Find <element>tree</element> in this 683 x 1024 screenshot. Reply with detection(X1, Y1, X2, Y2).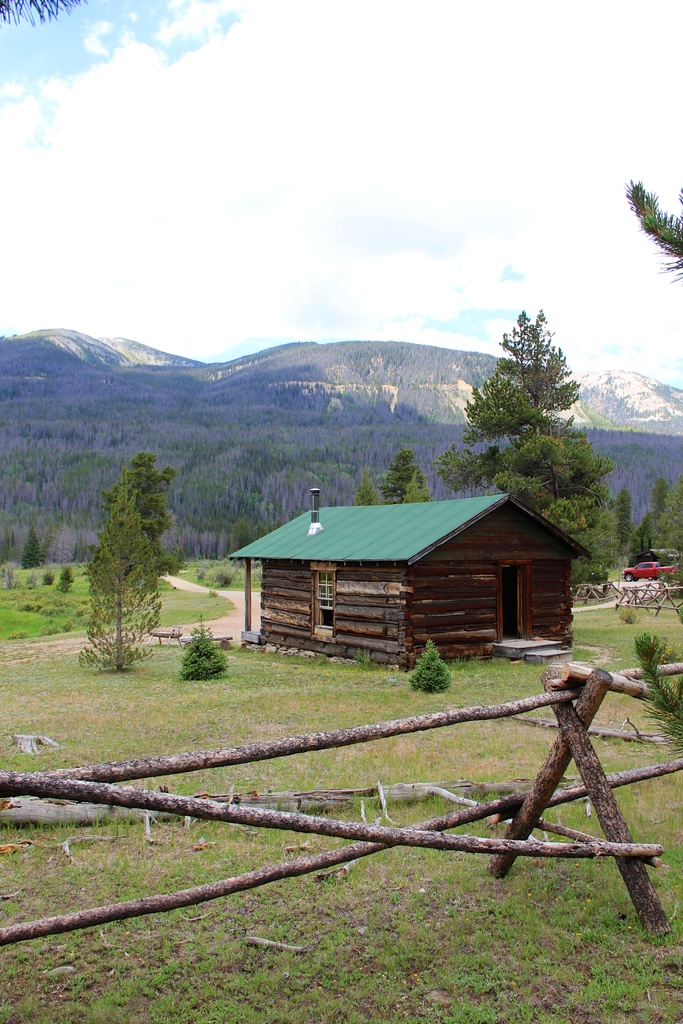
detection(176, 606, 229, 685).
